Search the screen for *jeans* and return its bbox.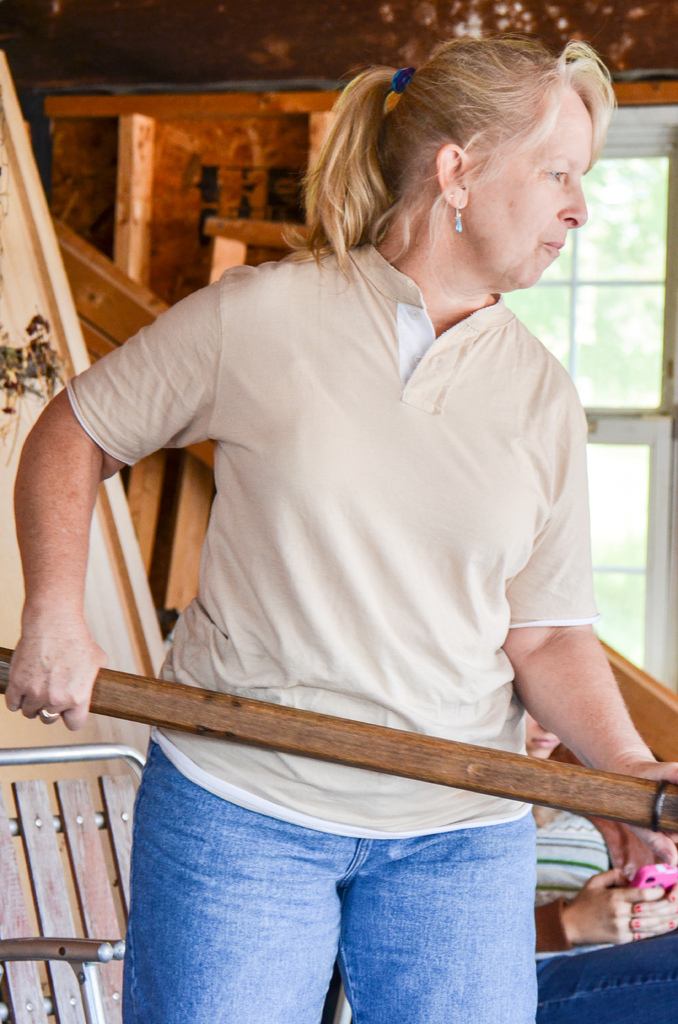
Found: {"left": 124, "top": 731, "right": 540, "bottom": 1023}.
